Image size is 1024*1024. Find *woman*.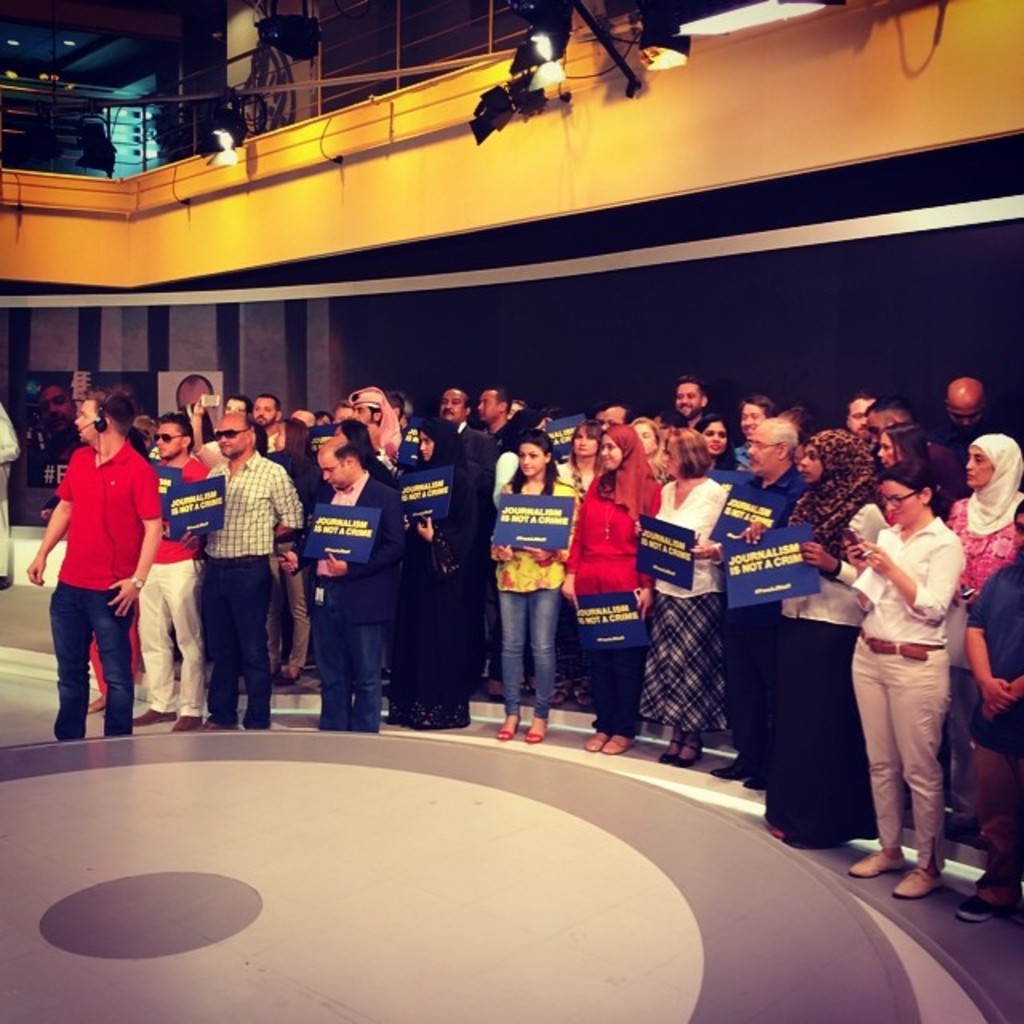
Rect(941, 435, 1022, 829).
